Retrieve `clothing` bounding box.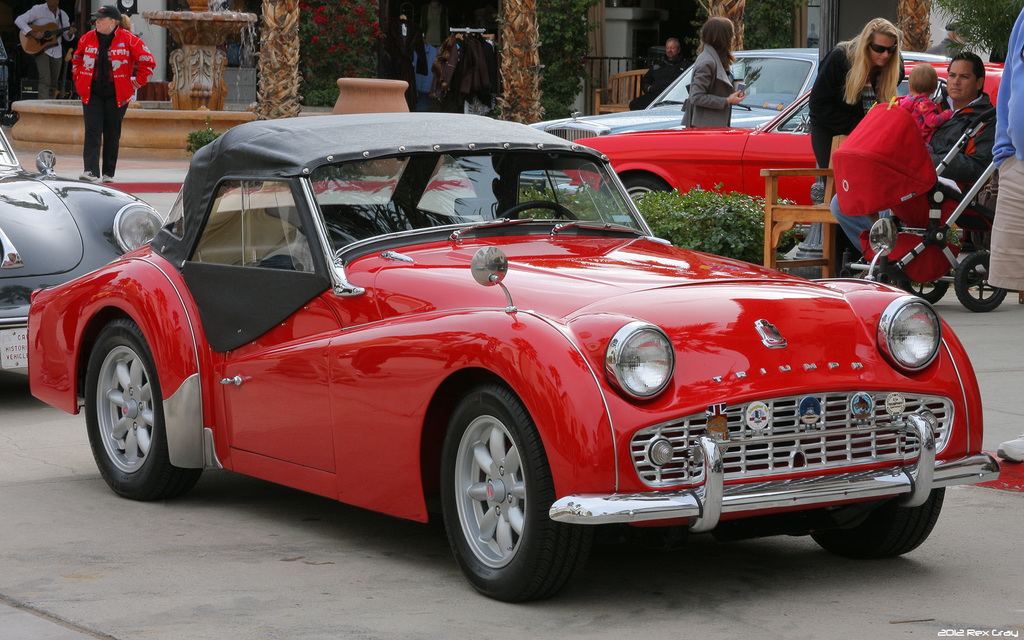
Bounding box: (979, 12, 1023, 295).
